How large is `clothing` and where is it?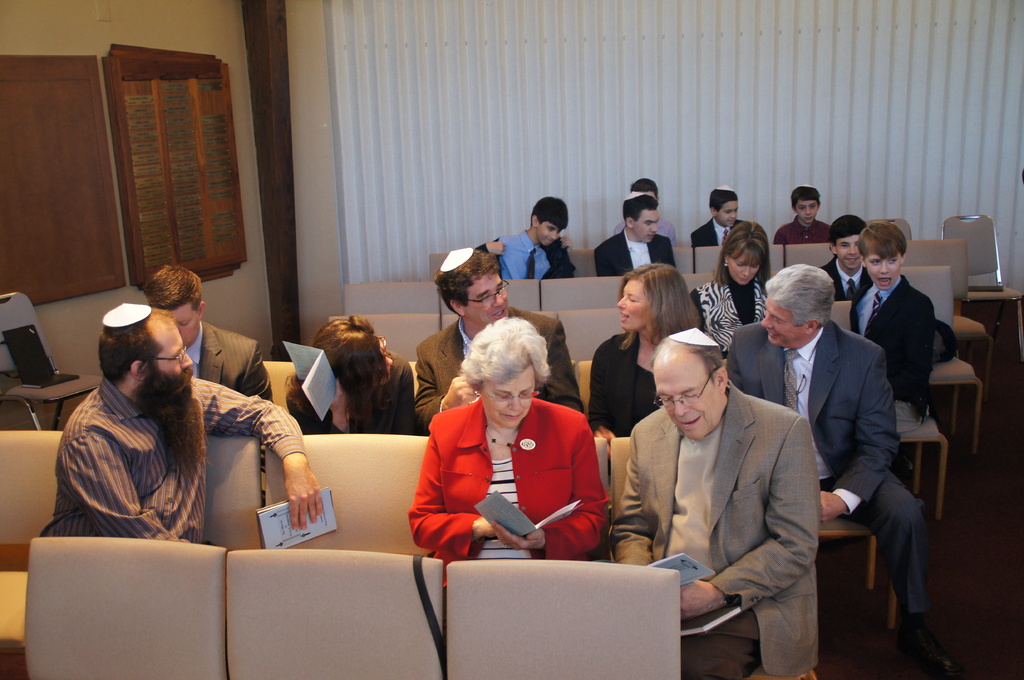
Bounding box: (414,377,611,569).
